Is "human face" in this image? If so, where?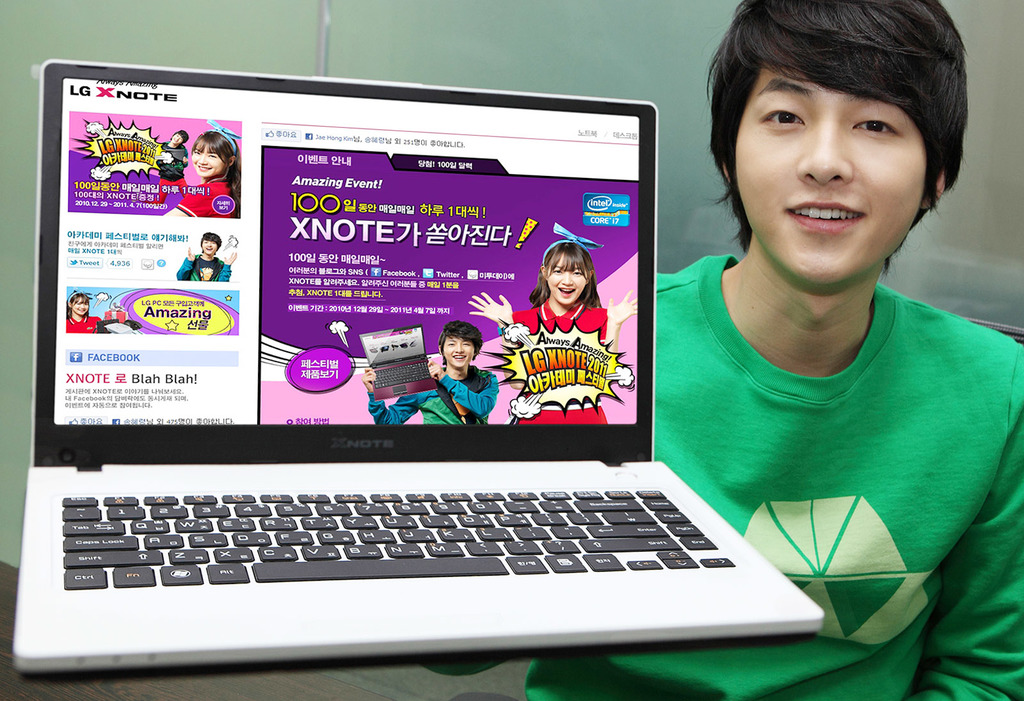
Yes, at (193,148,223,177).
